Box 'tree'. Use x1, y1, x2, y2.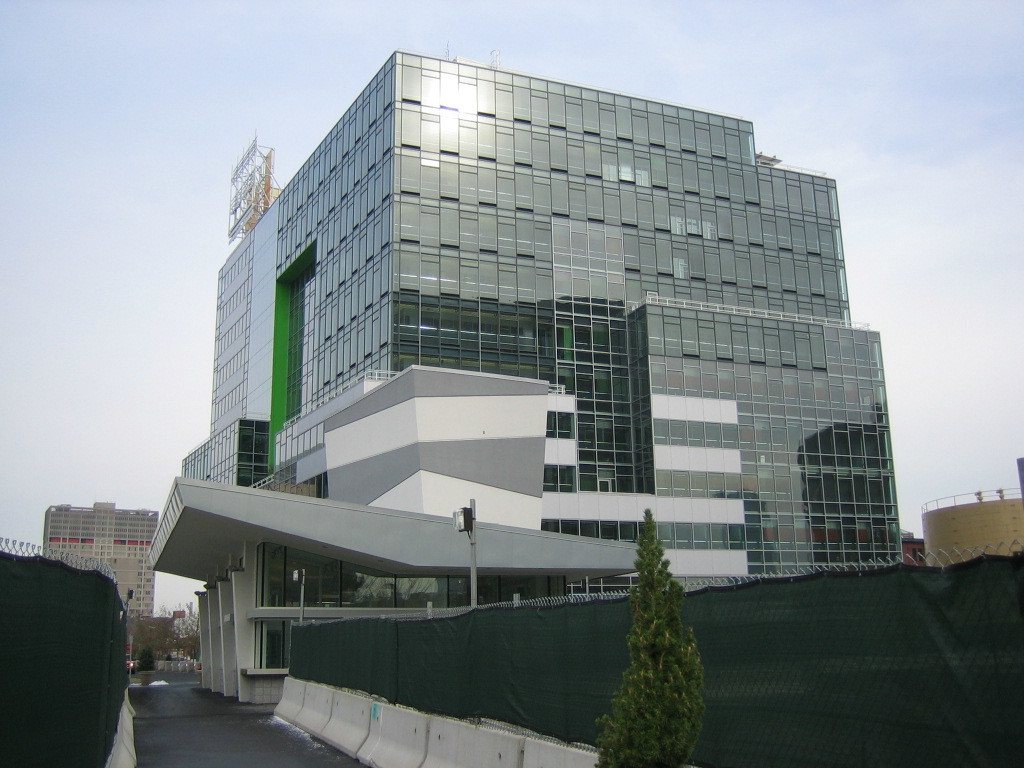
600, 522, 705, 757.
